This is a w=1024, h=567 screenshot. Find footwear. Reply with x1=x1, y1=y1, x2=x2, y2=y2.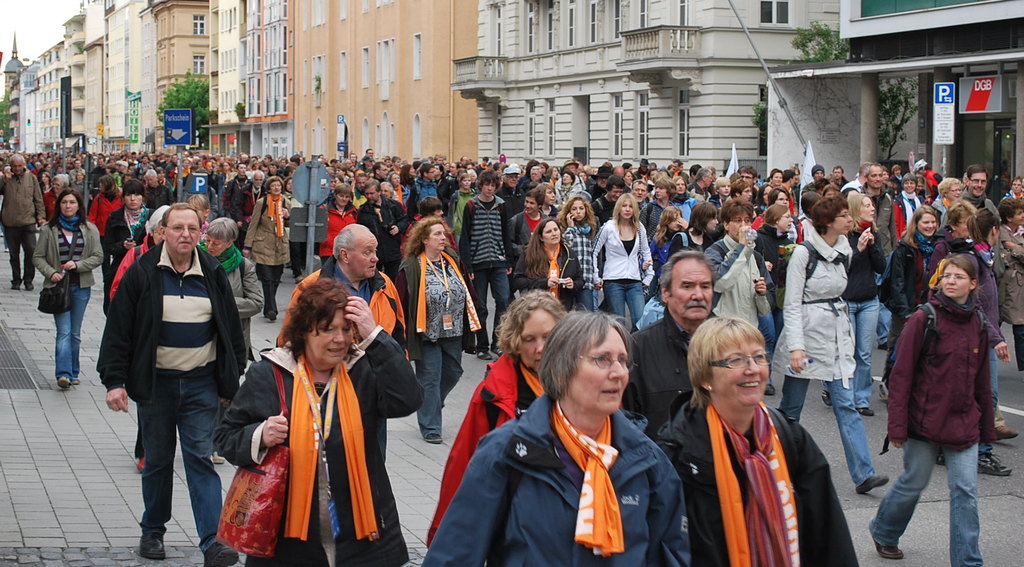
x1=995, y1=424, x2=1020, y2=440.
